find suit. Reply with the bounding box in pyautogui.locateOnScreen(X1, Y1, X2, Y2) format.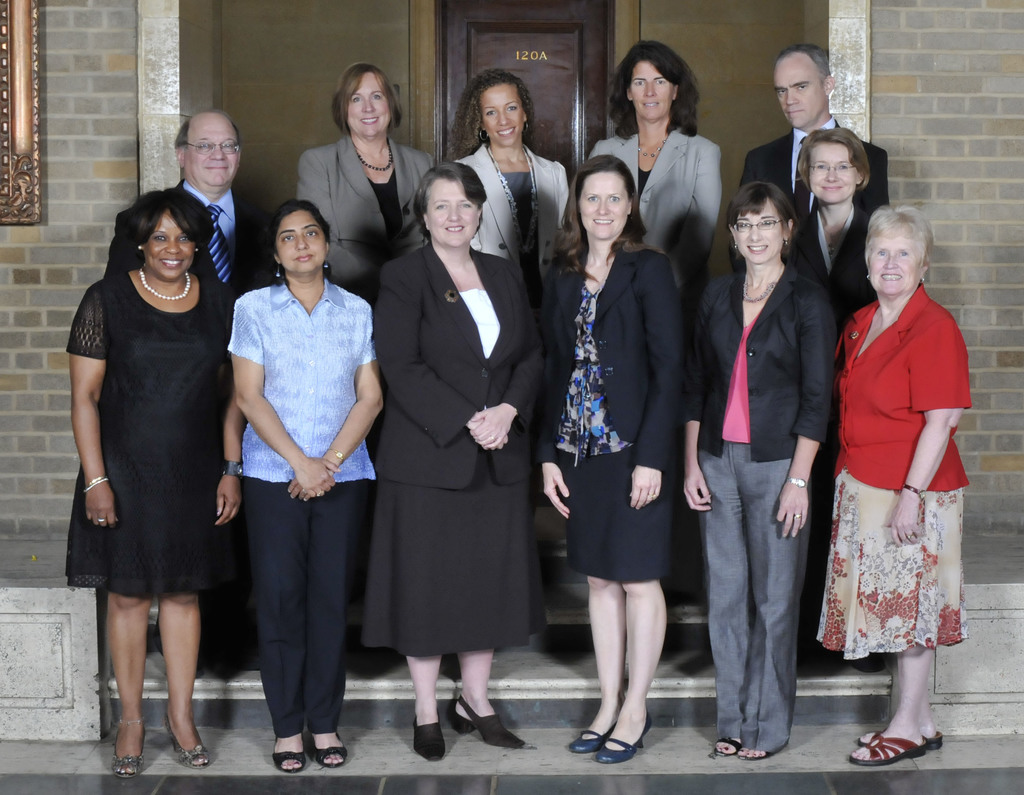
pyautogui.locateOnScreen(787, 206, 876, 324).
